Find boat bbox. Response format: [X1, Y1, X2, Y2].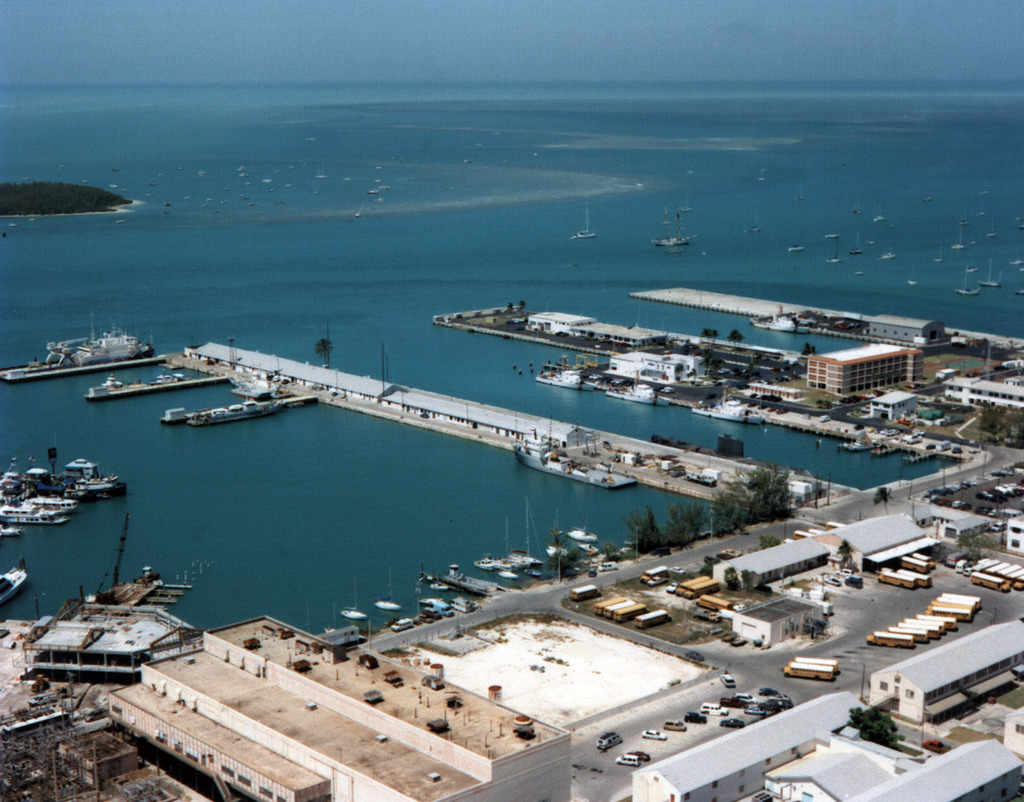
[934, 251, 939, 263].
